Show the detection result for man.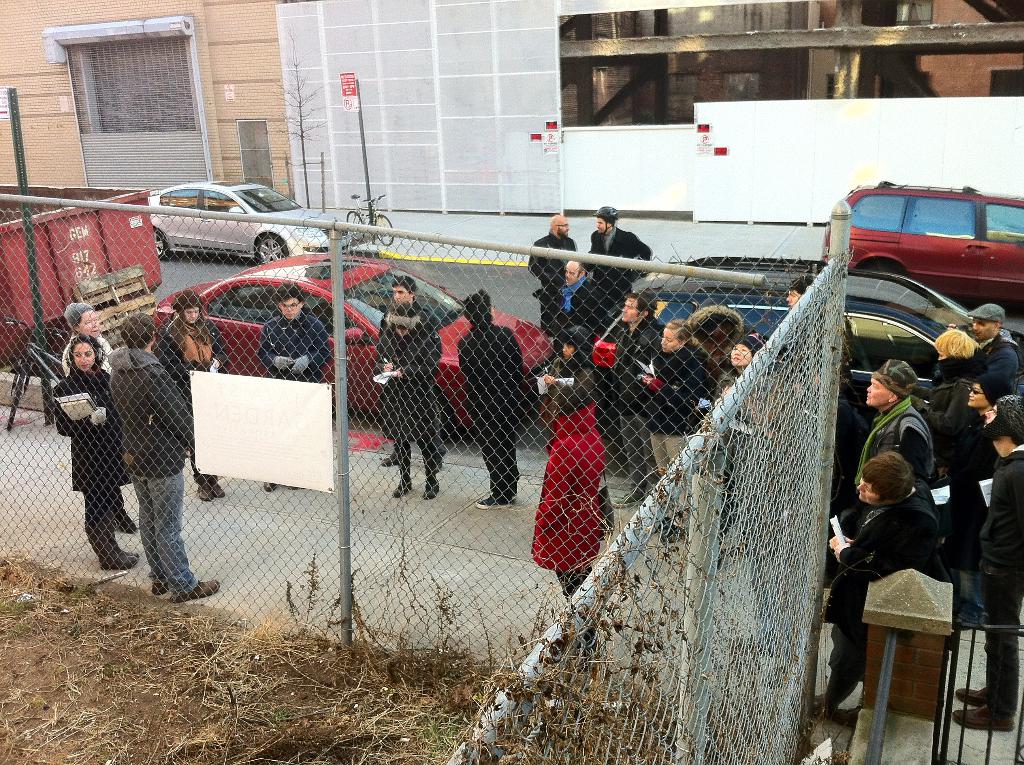
crop(253, 287, 337, 492).
